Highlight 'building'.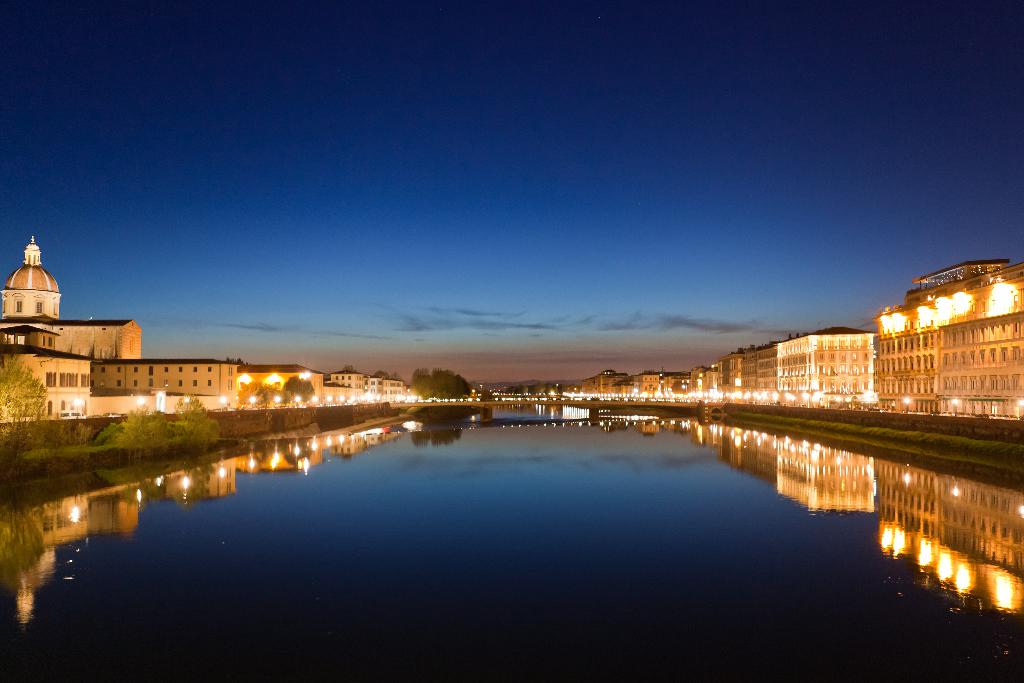
Highlighted region: <bbox>874, 263, 1023, 424</bbox>.
